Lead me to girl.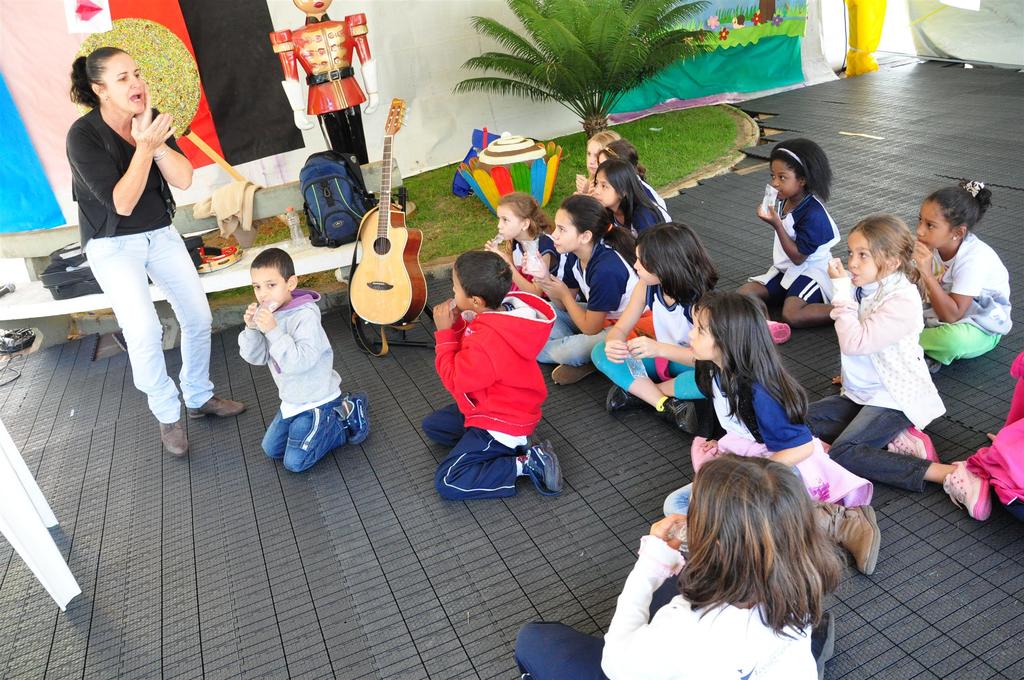
Lead to bbox=[737, 144, 856, 325].
